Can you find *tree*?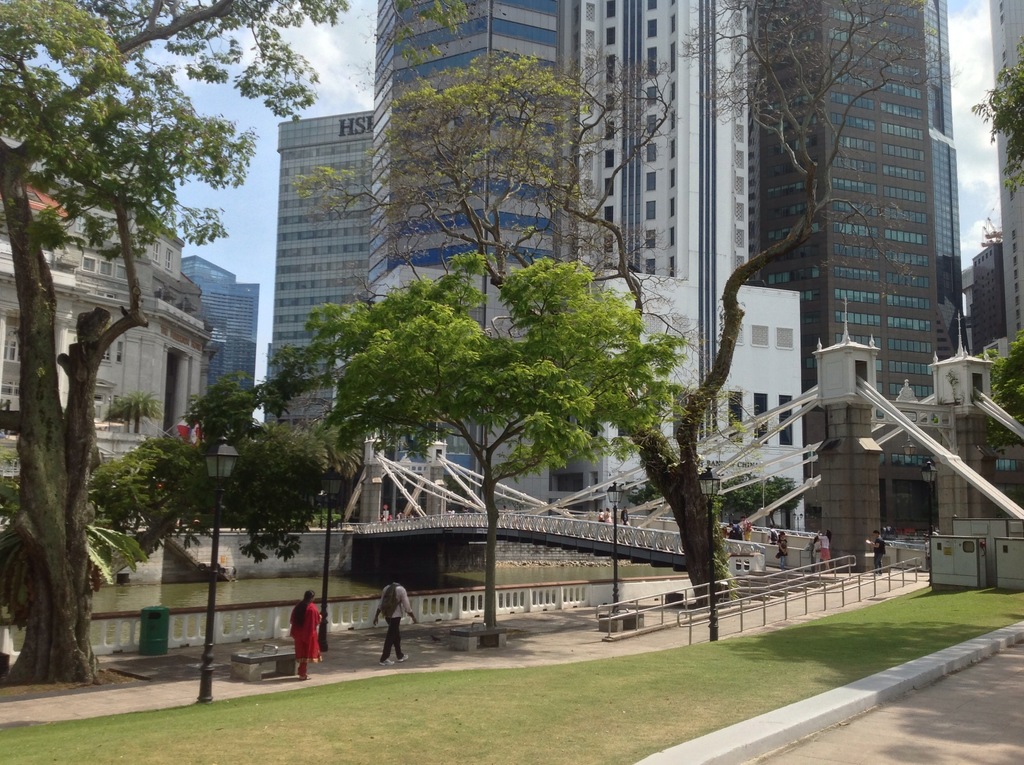
Yes, bounding box: <region>280, 0, 940, 616</region>.
